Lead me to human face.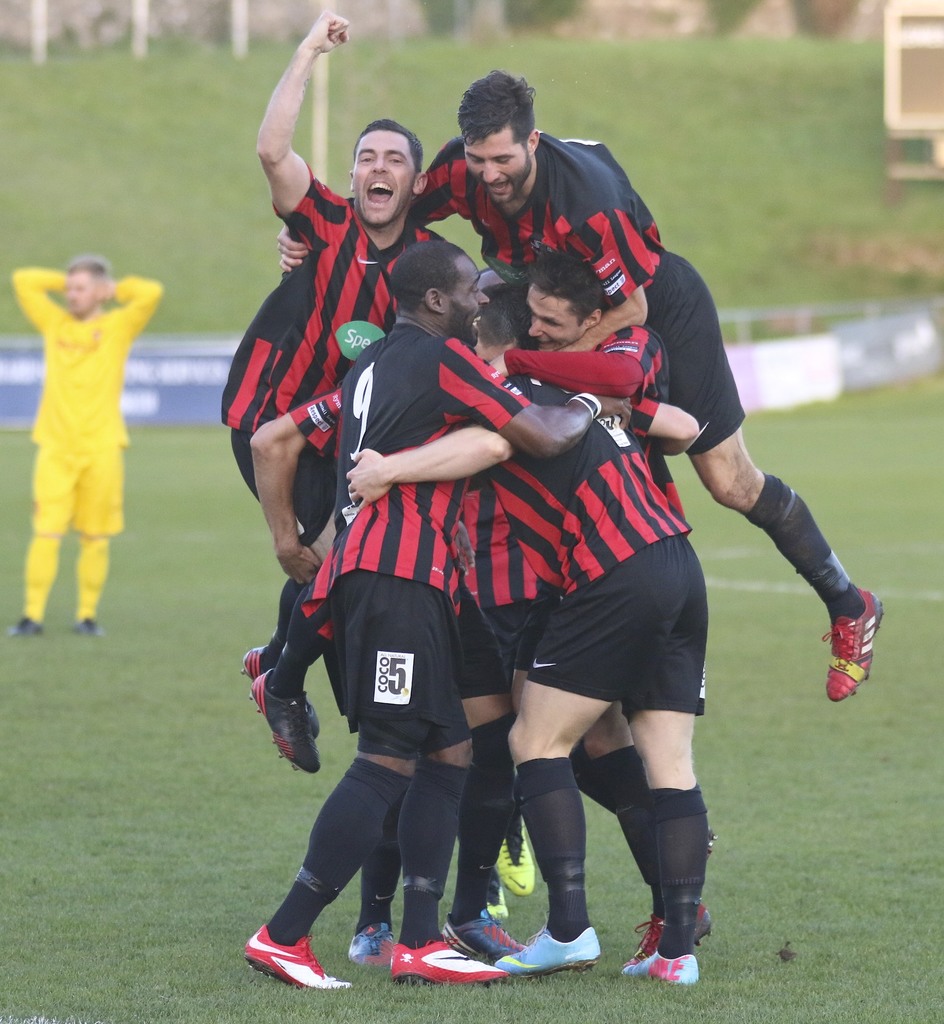
Lead to crop(521, 279, 579, 348).
